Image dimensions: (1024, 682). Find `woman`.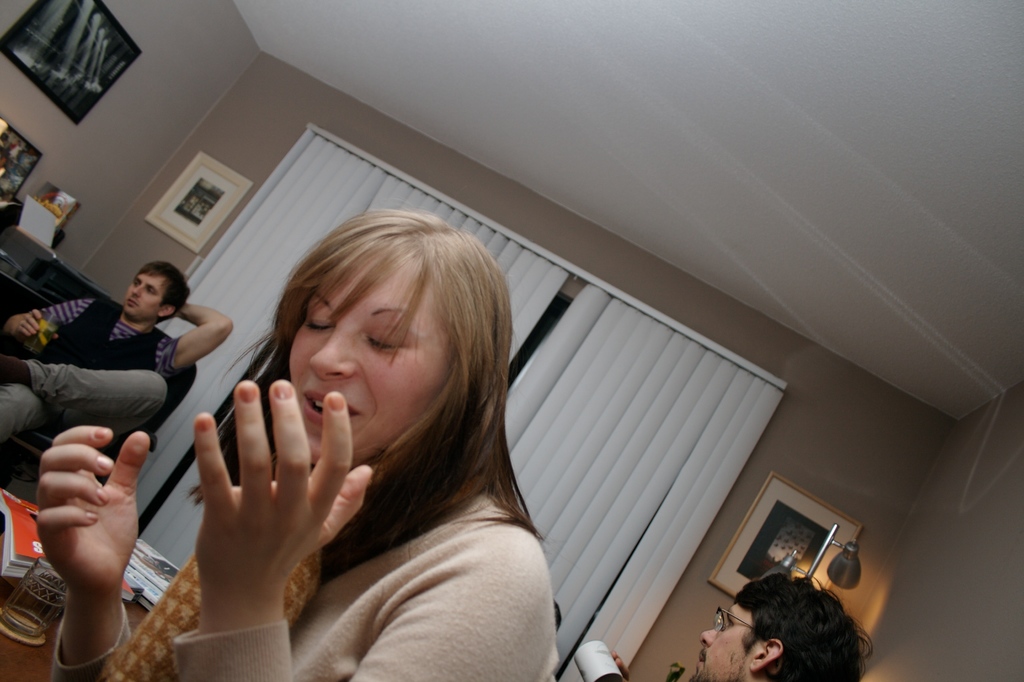
<region>150, 229, 585, 681</region>.
